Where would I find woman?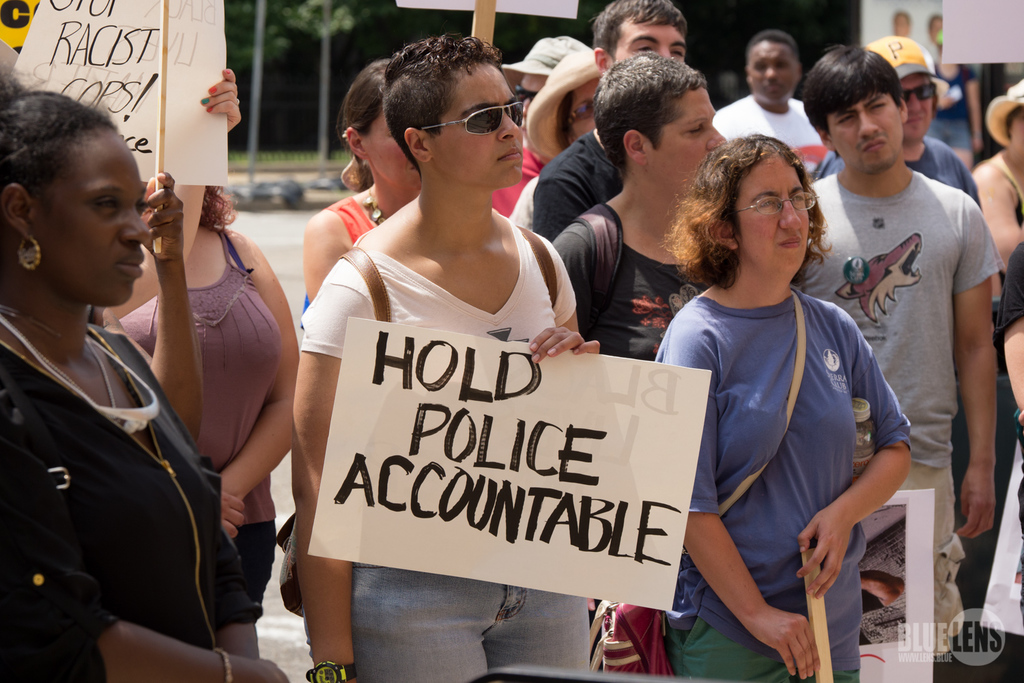
At [left=654, top=137, right=909, bottom=682].
